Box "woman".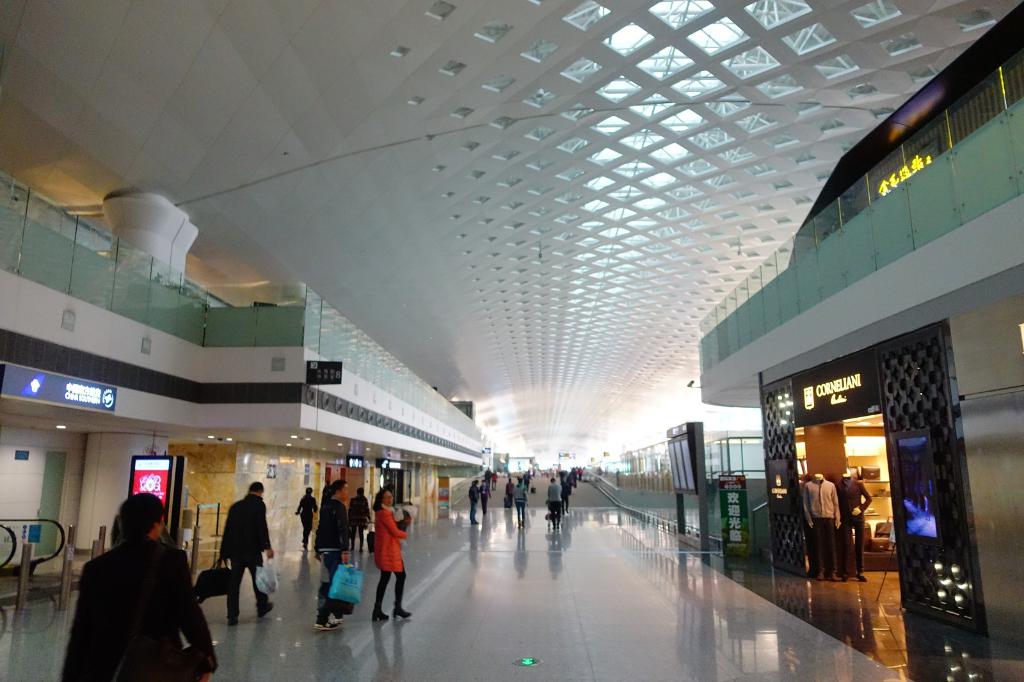
left=296, top=486, right=317, bottom=549.
